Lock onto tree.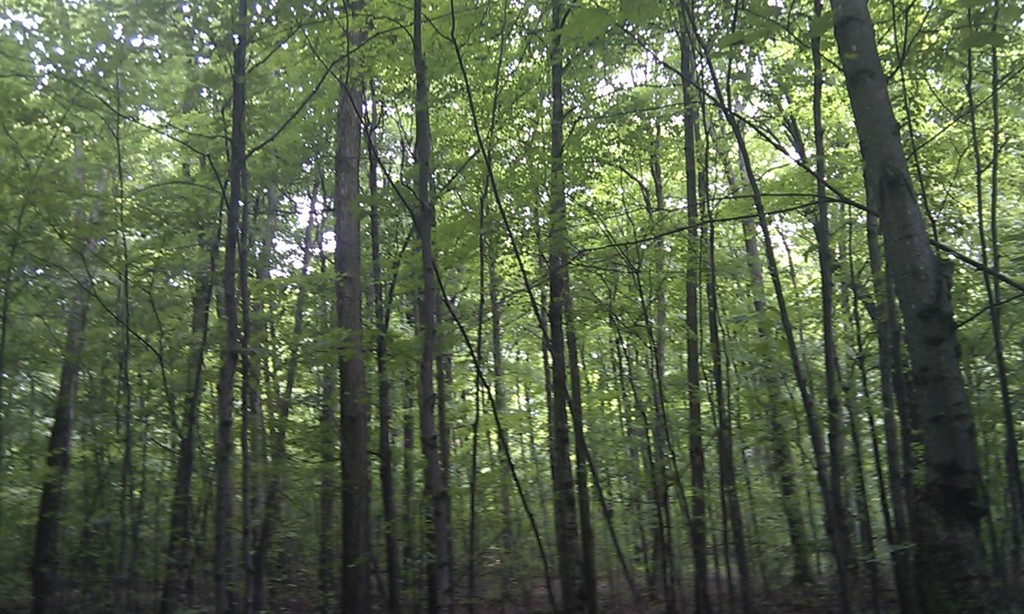
Locked: x1=72, y1=4, x2=218, y2=607.
